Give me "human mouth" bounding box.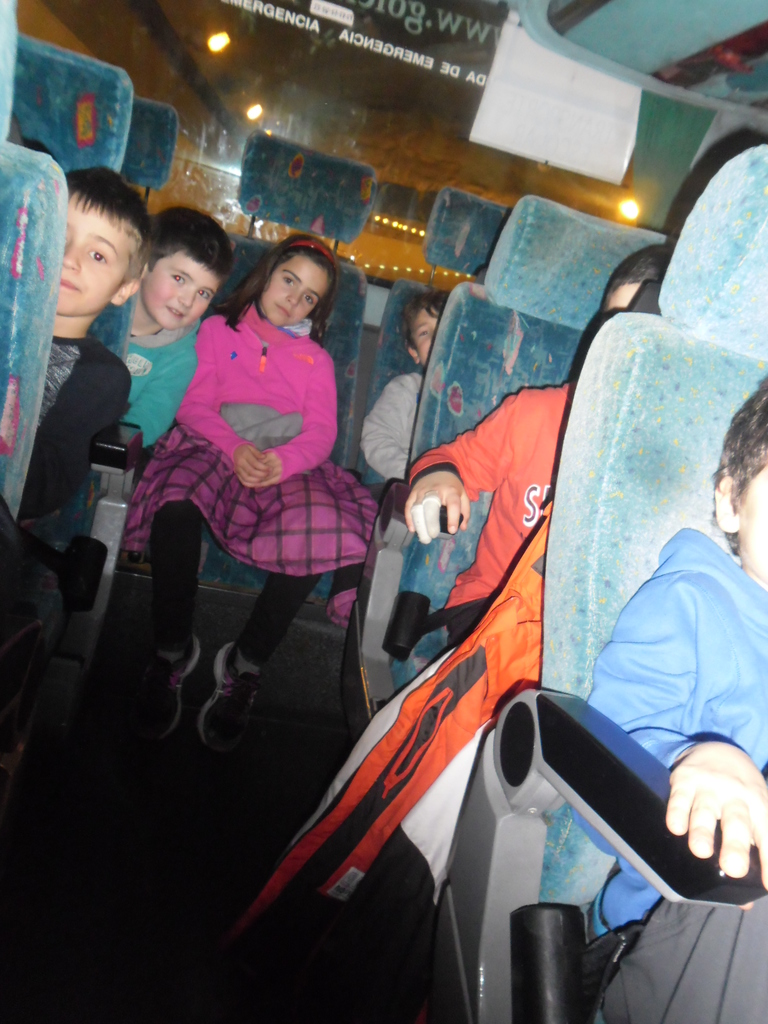
{"left": 56, "top": 278, "right": 84, "bottom": 293}.
